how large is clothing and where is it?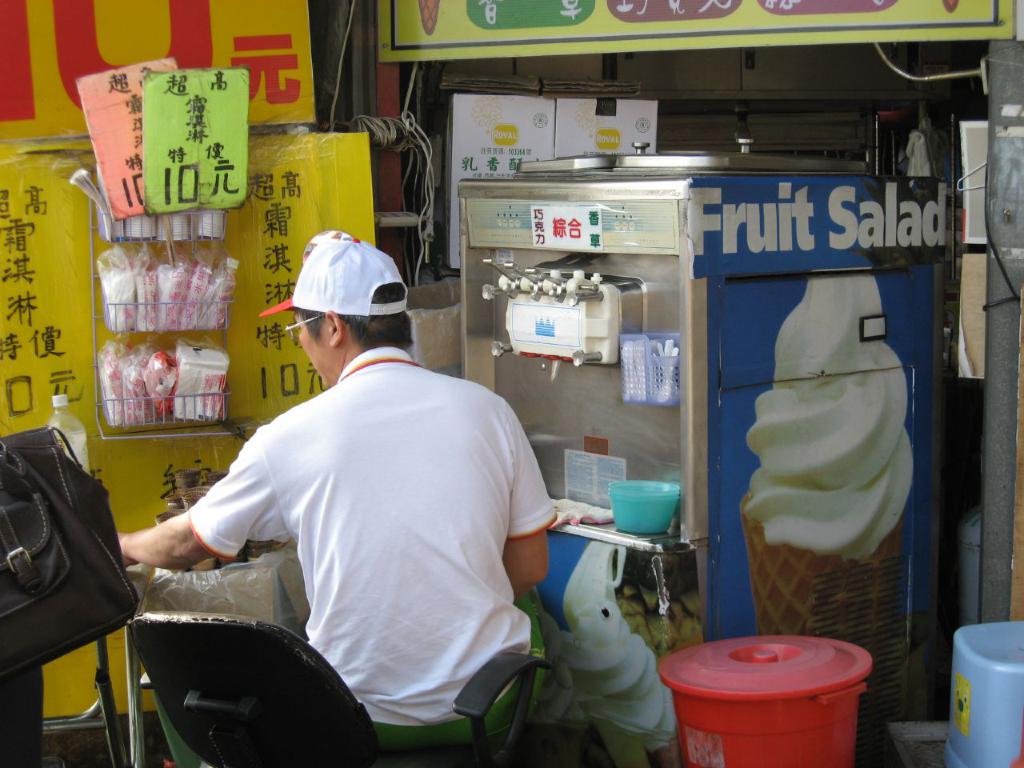
Bounding box: bbox=[186, 345, 566, 737].
